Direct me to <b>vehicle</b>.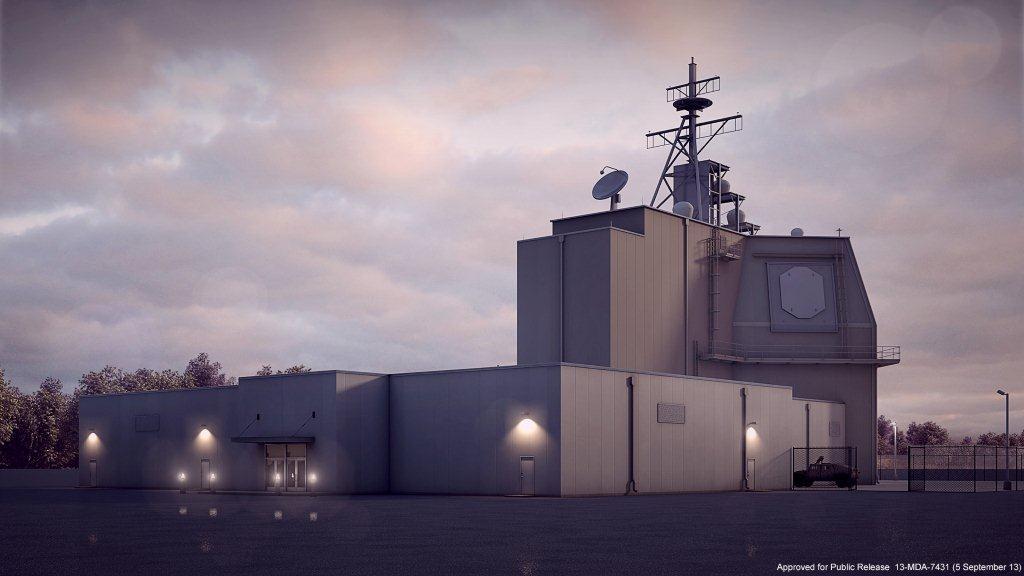
Direction: {"left": 795, "top": 459, "right": 860, "bottom": 488}.
